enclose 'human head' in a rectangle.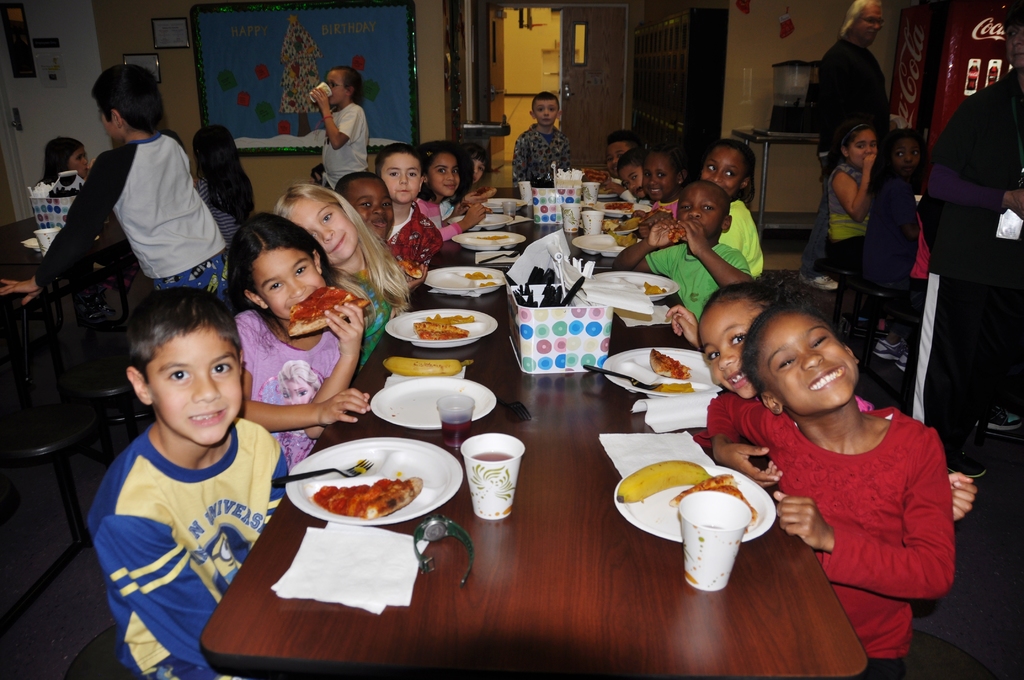
[left=678, top=180, right=733, bottom=244].
